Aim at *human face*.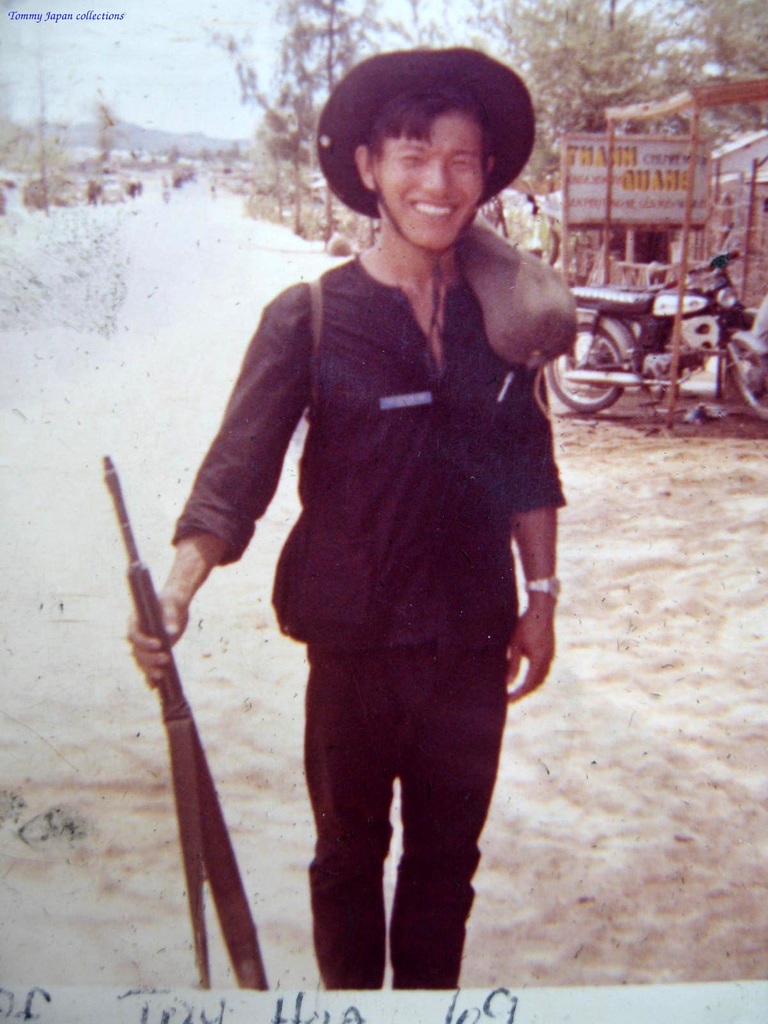
Aimed at pyautogui.locateOnScreen(380, 112, 483, 246).
